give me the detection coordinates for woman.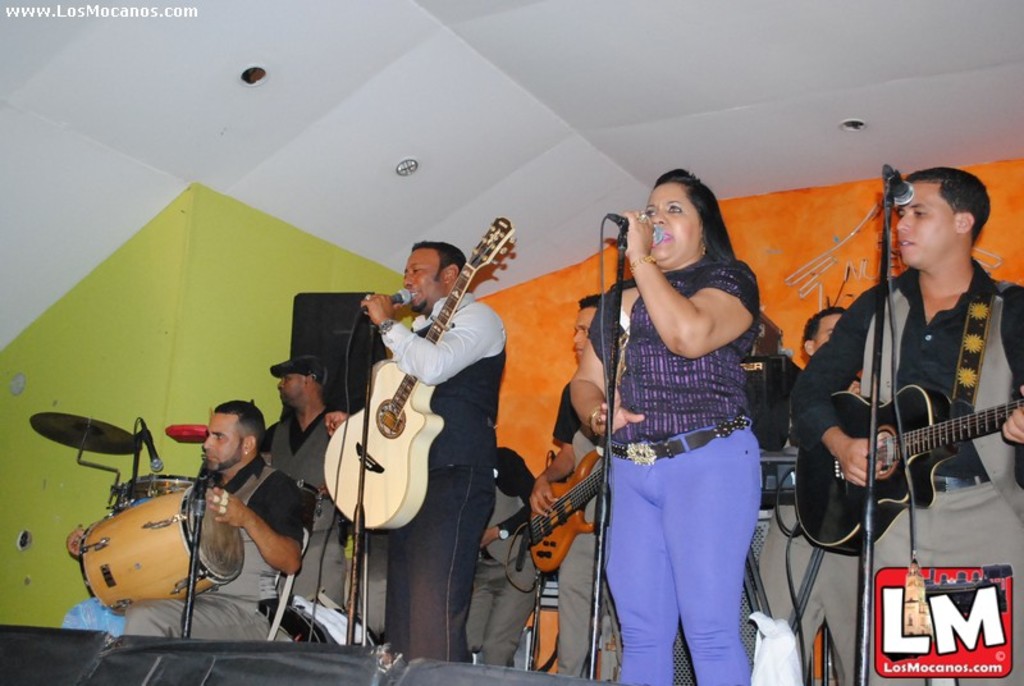
rect(563, 160, 786, 674).
